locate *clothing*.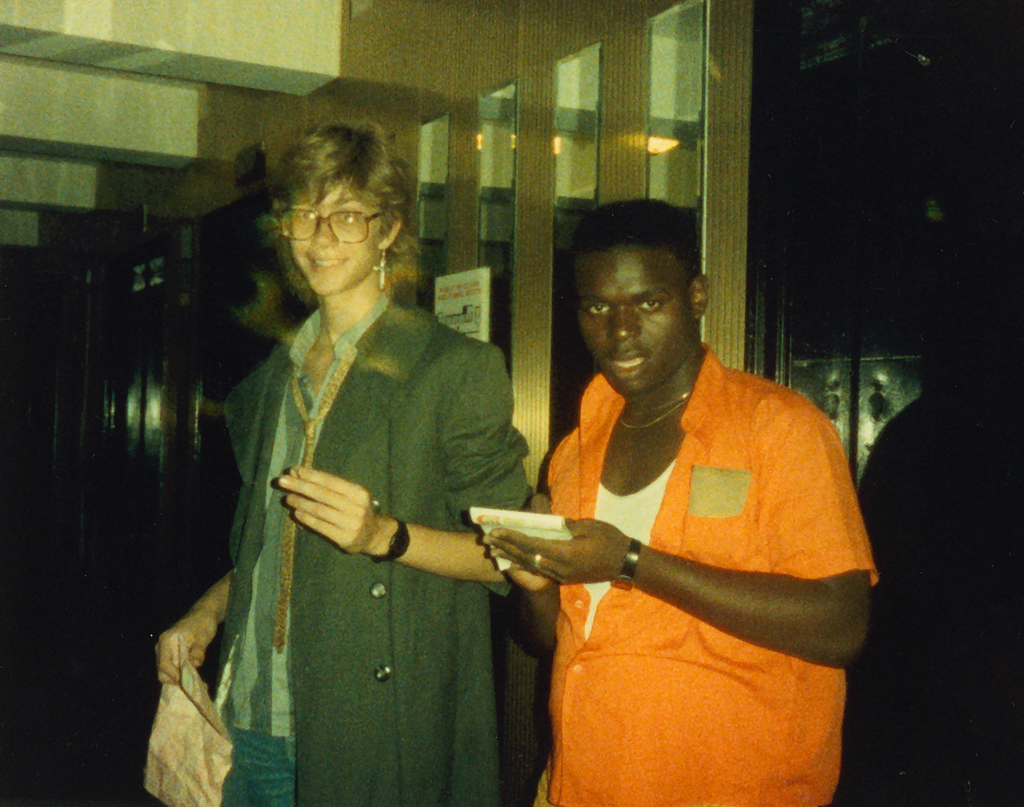
Bounding box: 528, 352, 884, 806.
